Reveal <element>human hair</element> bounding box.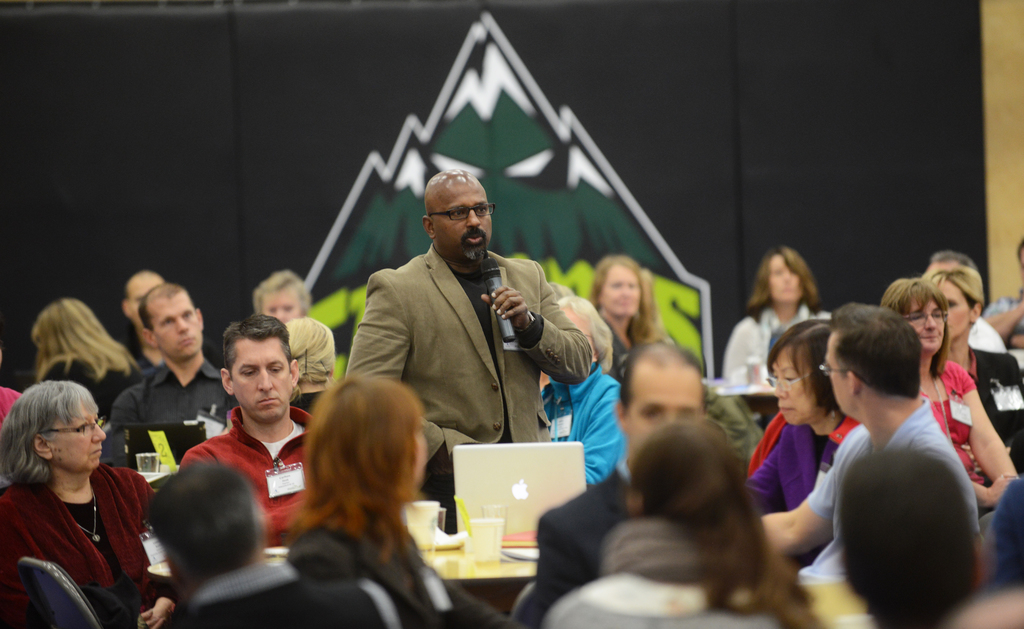
Revealed: l=31, t=303, r=134, b=379.
